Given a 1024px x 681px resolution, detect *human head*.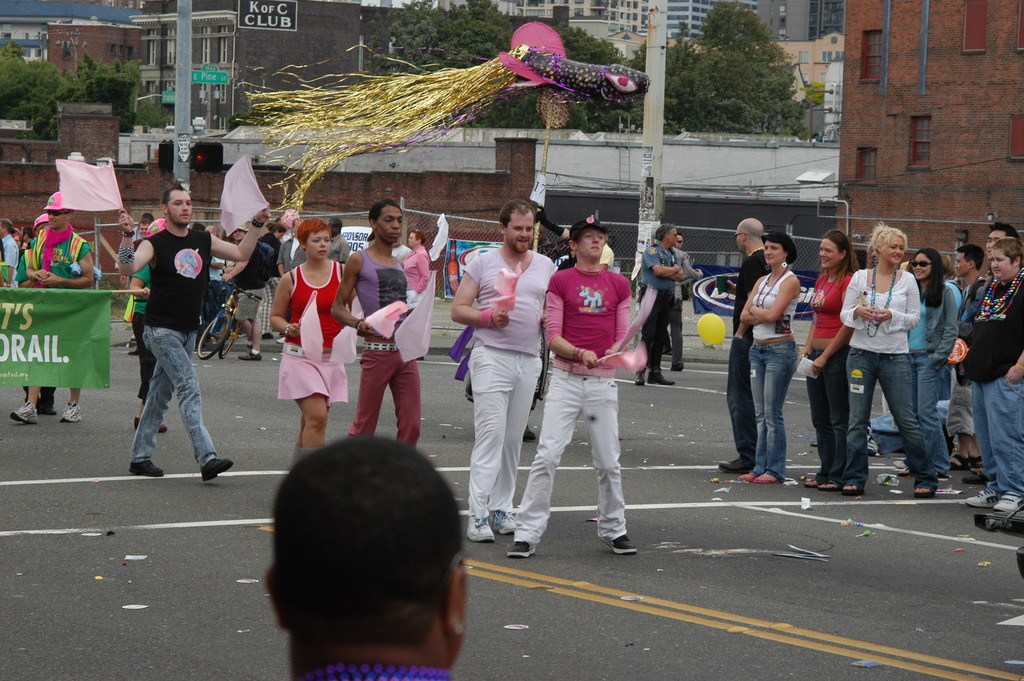
655/224/675/247.
